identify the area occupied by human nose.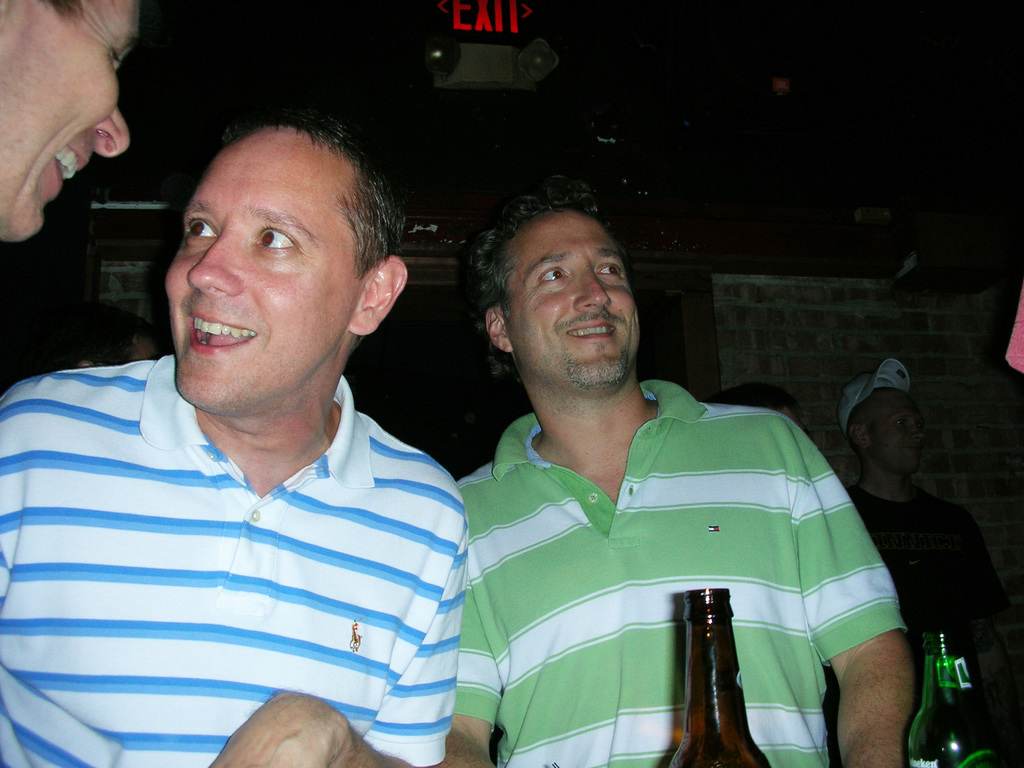
Area: 86:106:132:157.
